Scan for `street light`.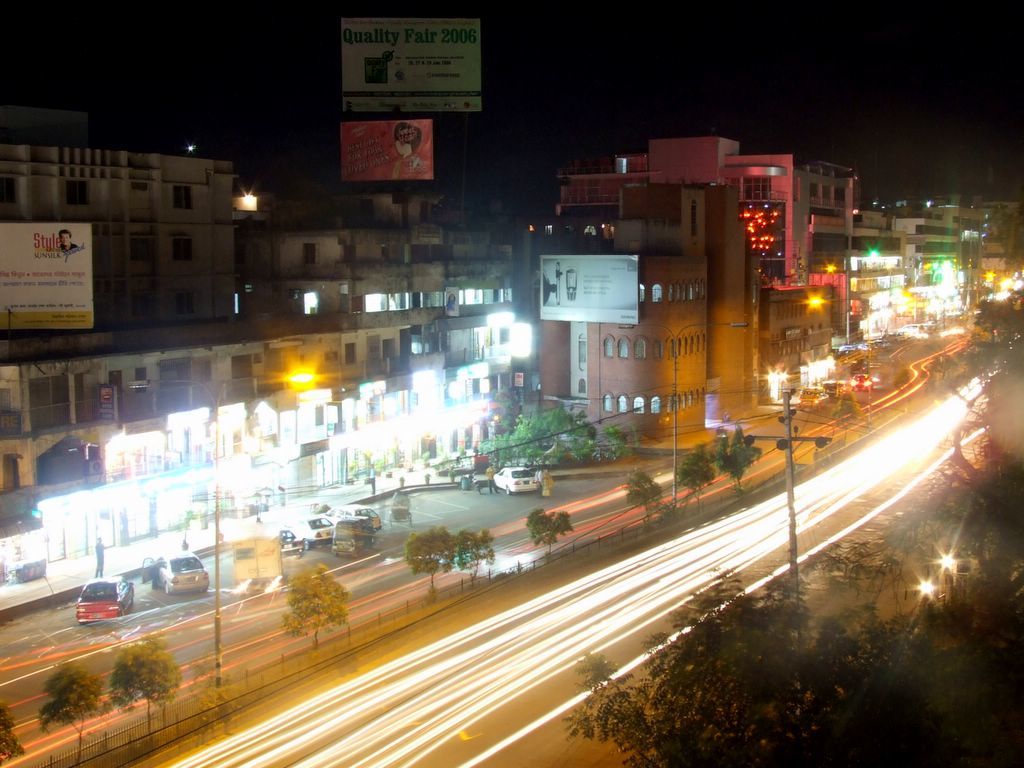
Scan result: (213, 362, 319, 691).
